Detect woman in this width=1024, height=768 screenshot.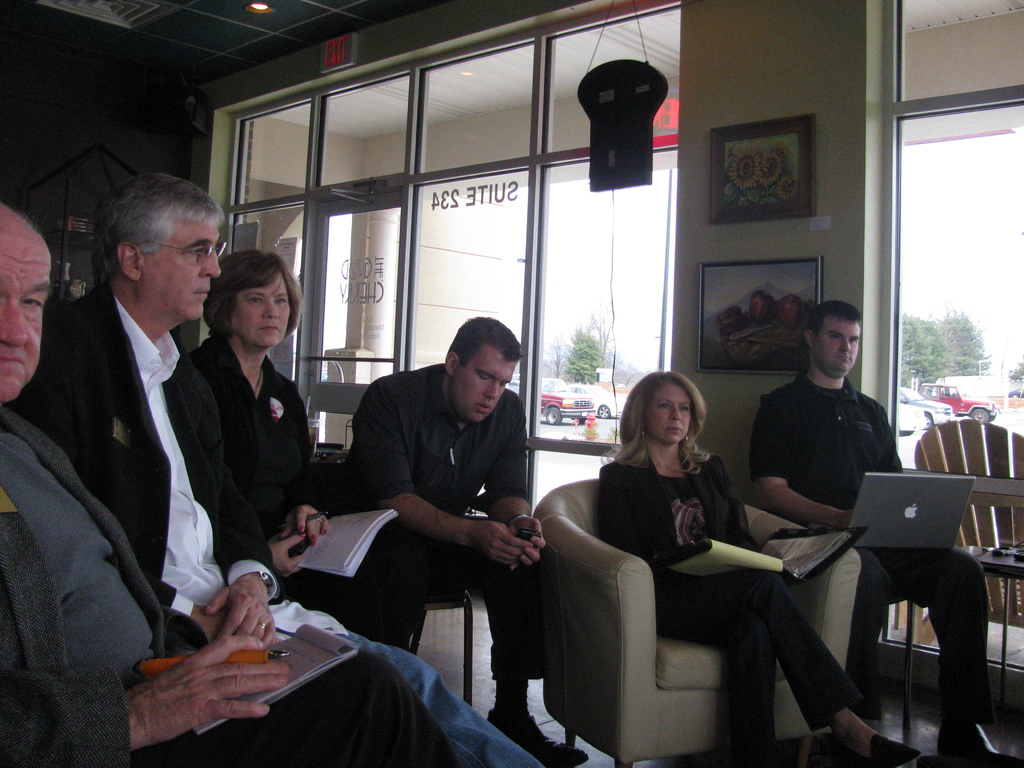
Detection: detection(179, 247, 420, 664).
